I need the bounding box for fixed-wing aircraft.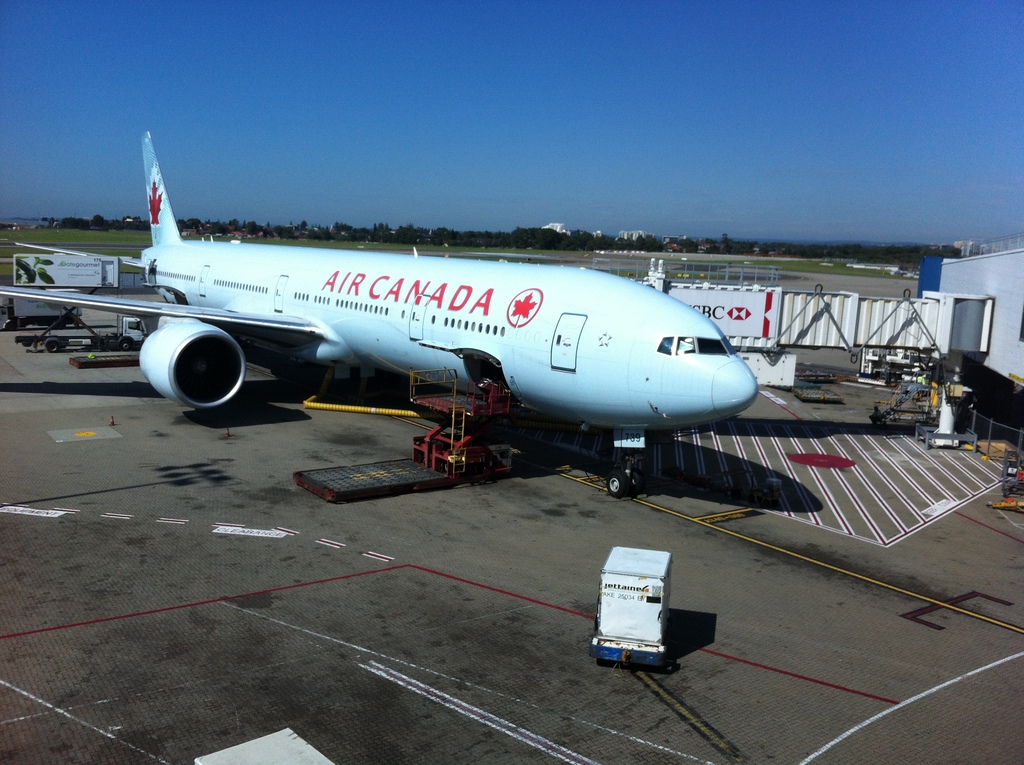
Here it is: (0, 122, 762, 496).
